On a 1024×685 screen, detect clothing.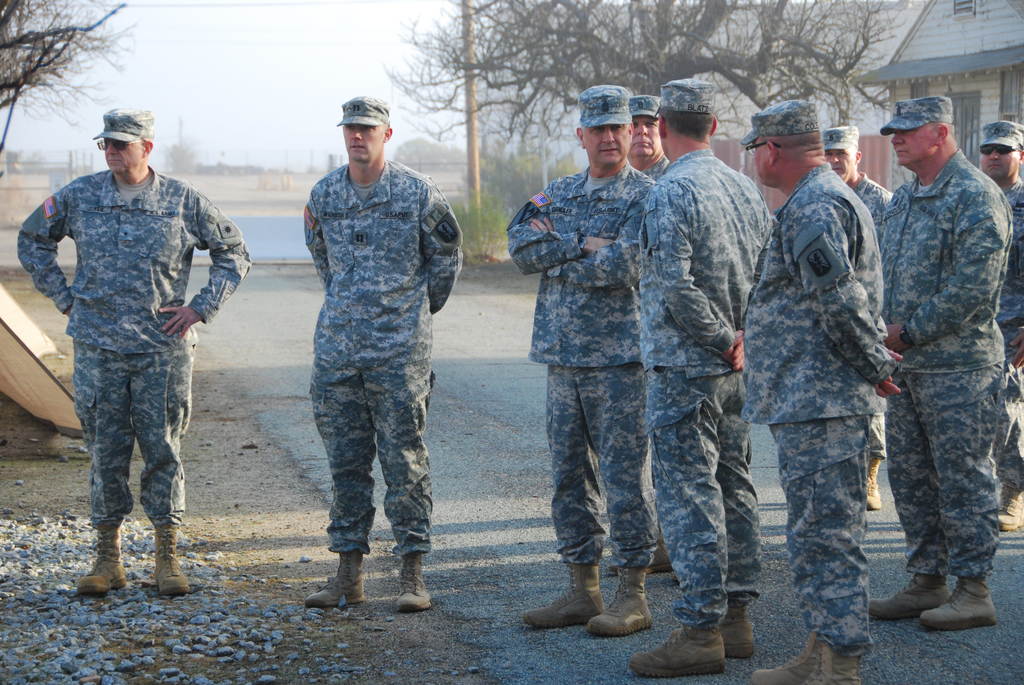
885:150:1014:581.
